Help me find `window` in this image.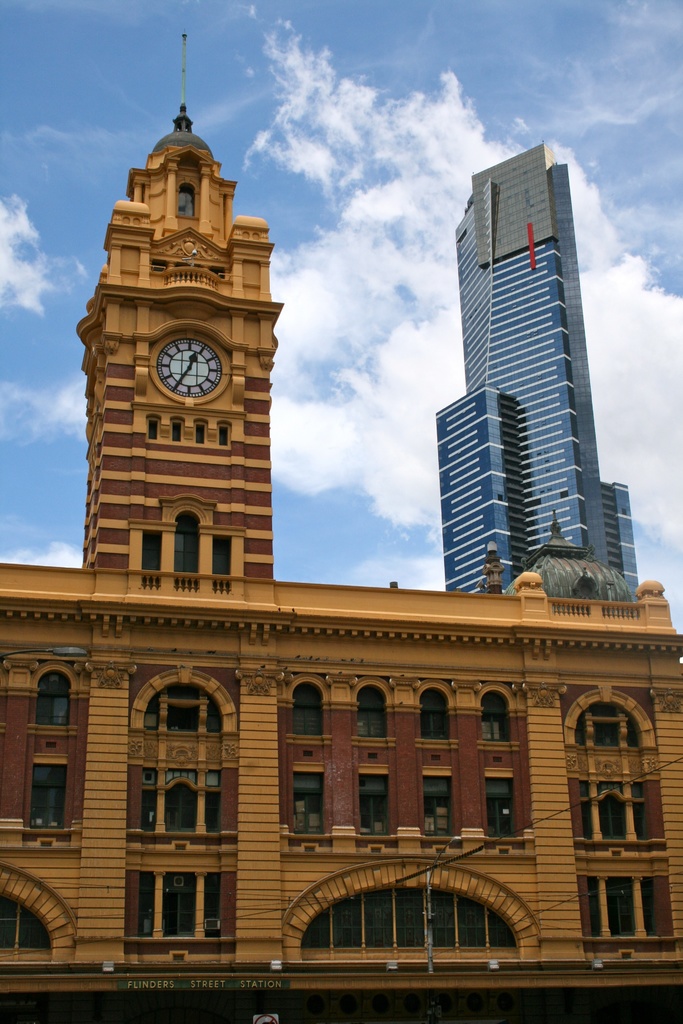
Found it: pyautogui.locateOnScreen(283, 771, 349, 835).
